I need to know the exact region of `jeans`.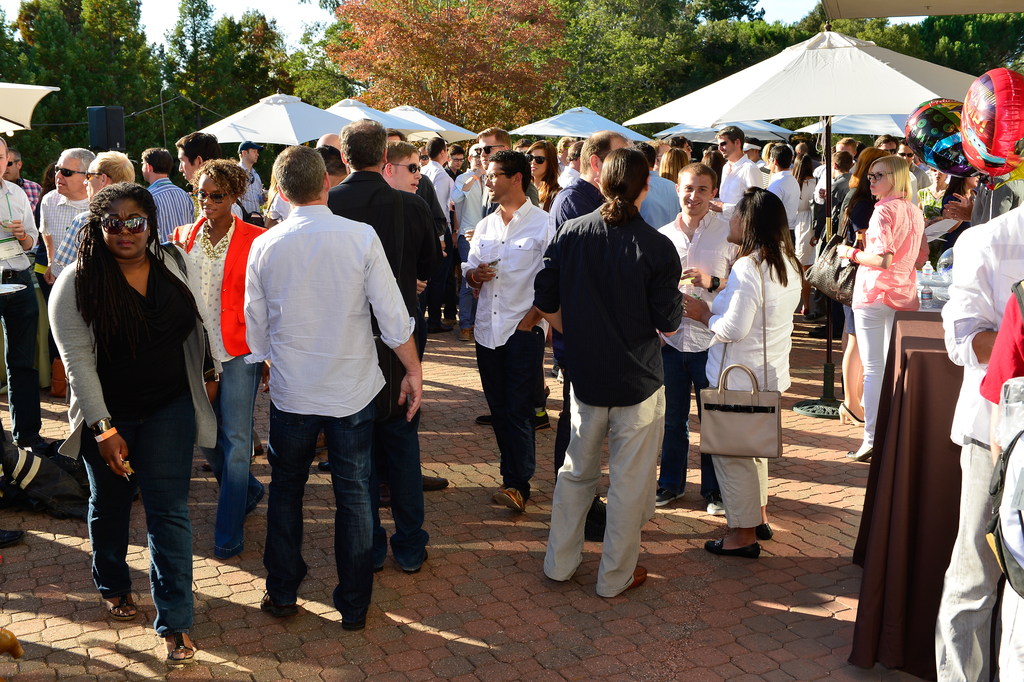
Region: (x1=251, y1=399, x2=392, y2=617).
